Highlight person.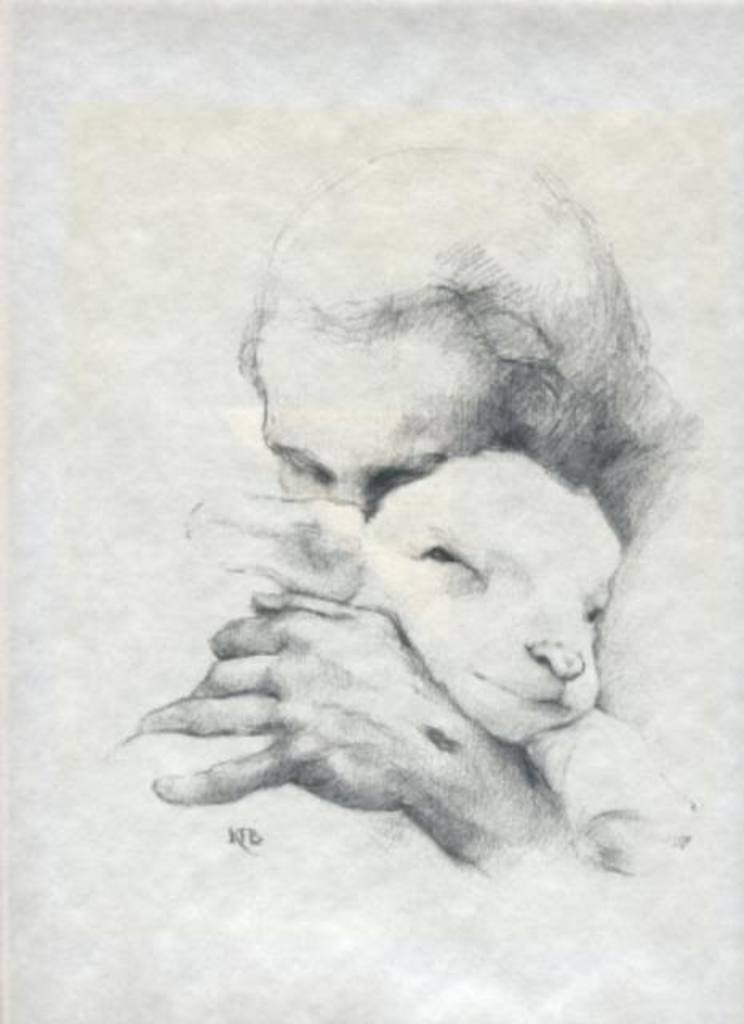
Highlighted region: box(83, 162, 715, 918).
